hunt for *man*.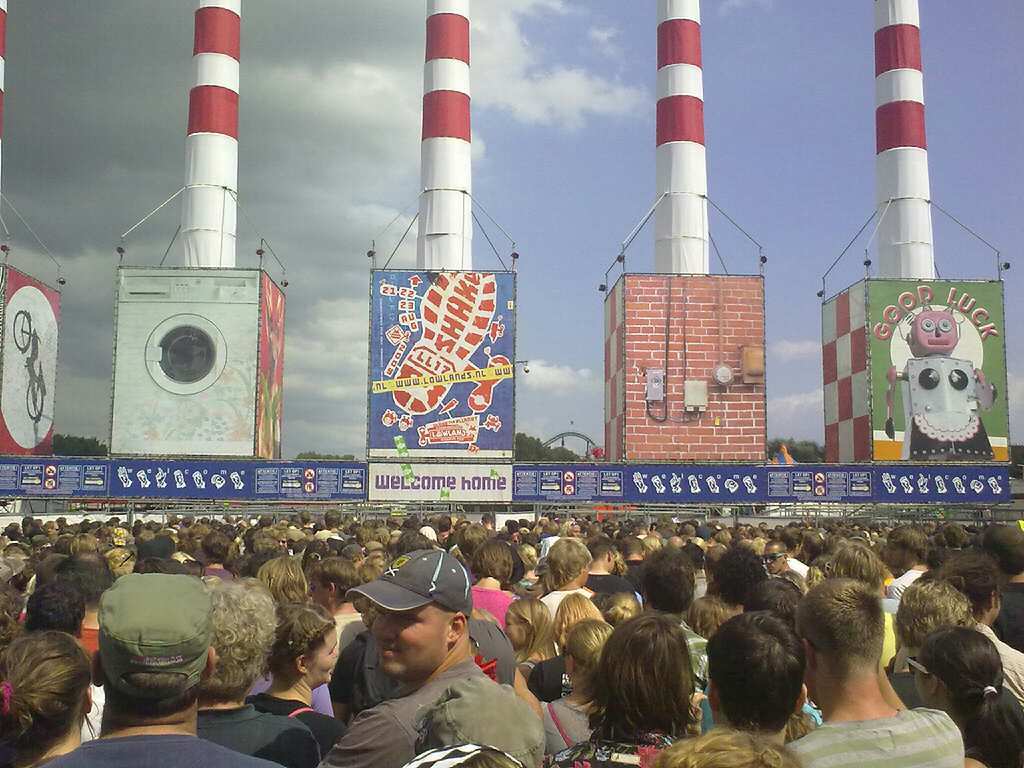
Hunted down at Rect(764, 544, 789, 581).
